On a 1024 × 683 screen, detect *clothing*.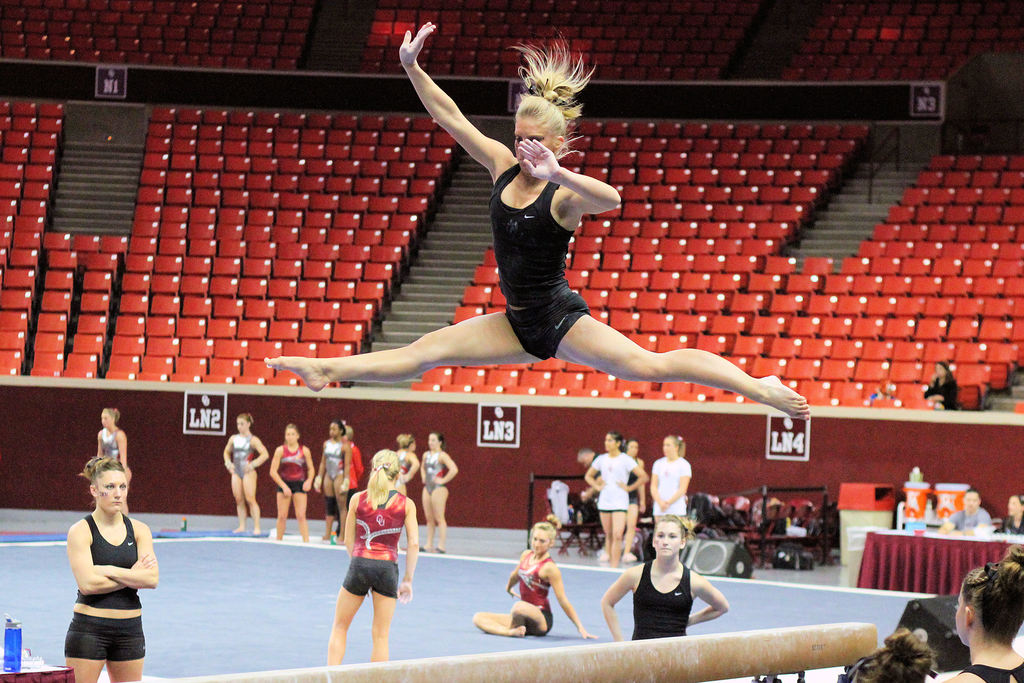
x1=945 y1=506 x2=995 y2=532.
